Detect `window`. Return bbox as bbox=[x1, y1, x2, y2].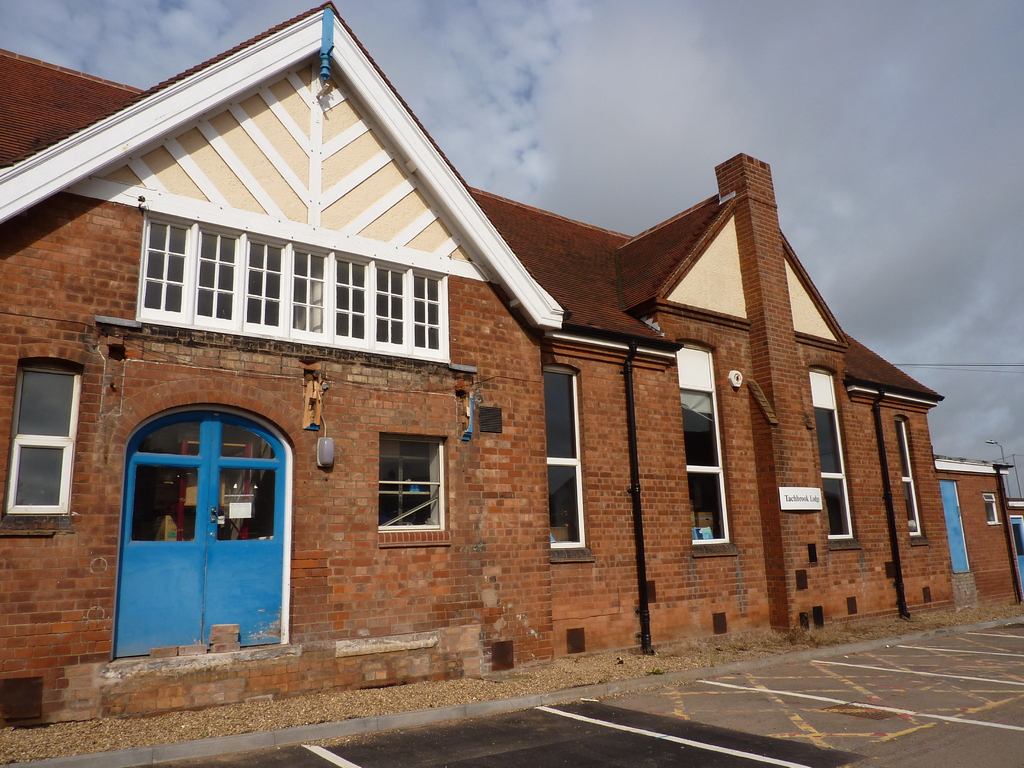
bbox=[0, 360, 85, 515].
